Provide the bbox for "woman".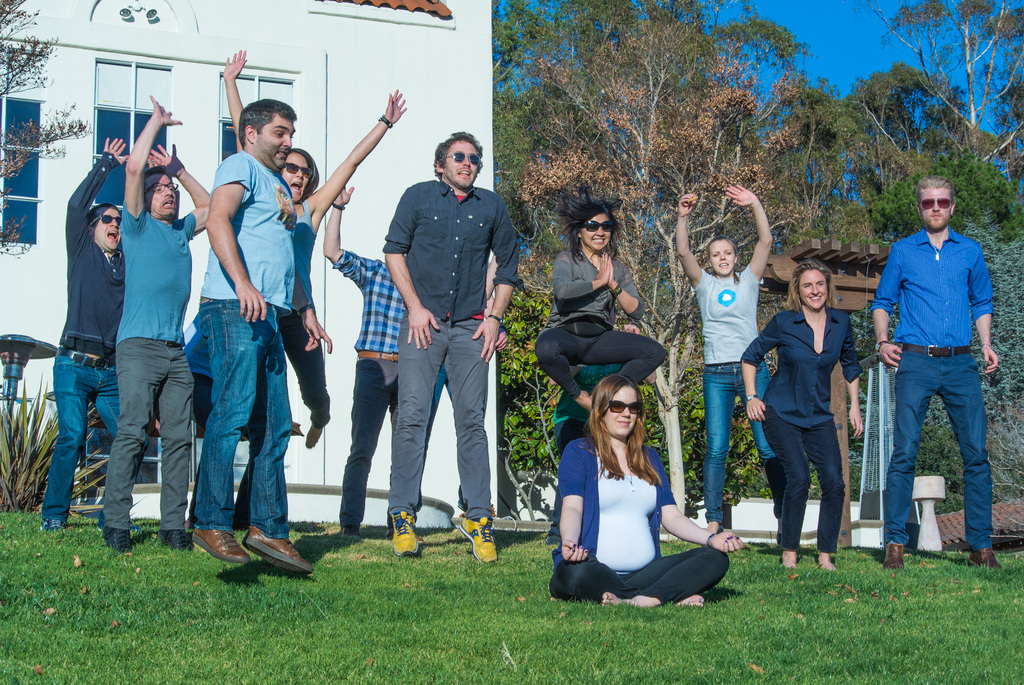
(732, 255, 865, 564).
